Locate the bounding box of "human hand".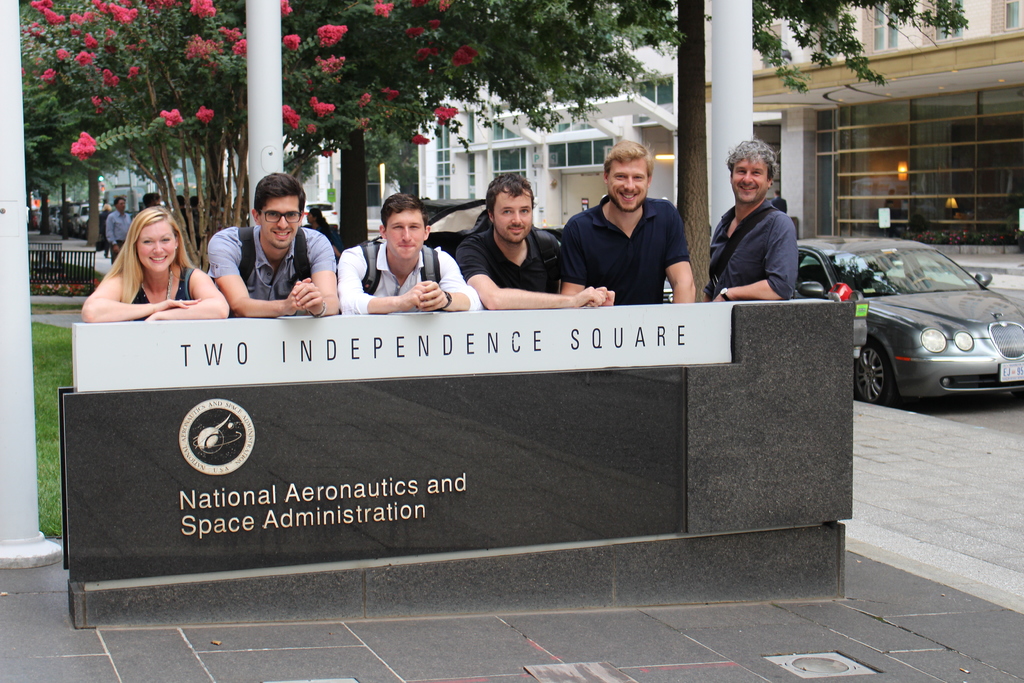
Bounding box: 290:276:323:314.
